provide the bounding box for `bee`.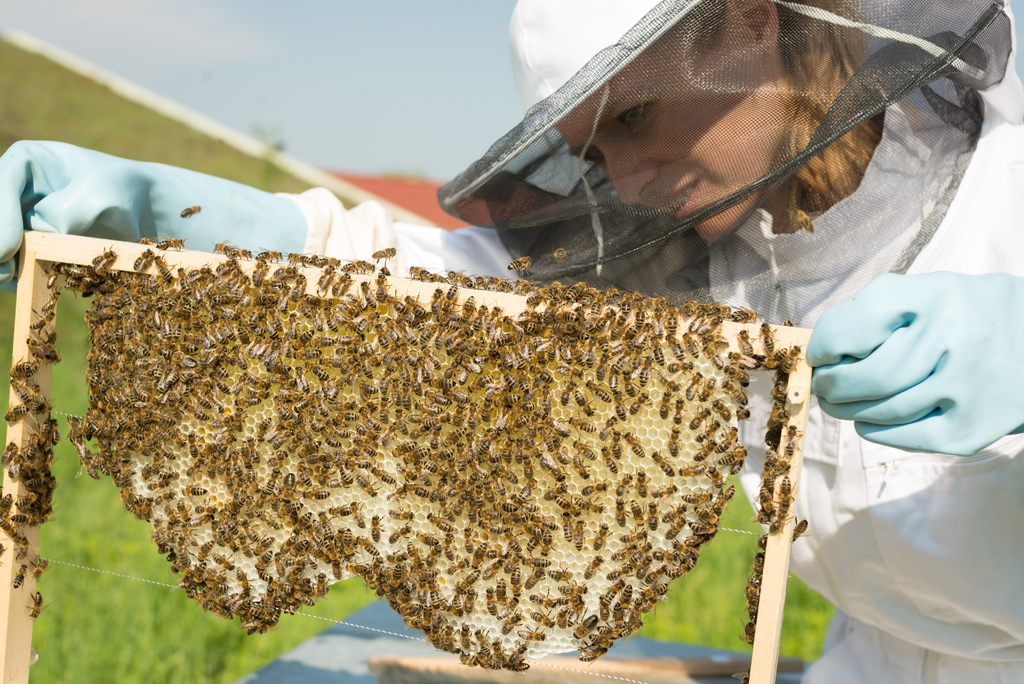
pyautogui.locateOnScreen(315, 396, 332, 422).
